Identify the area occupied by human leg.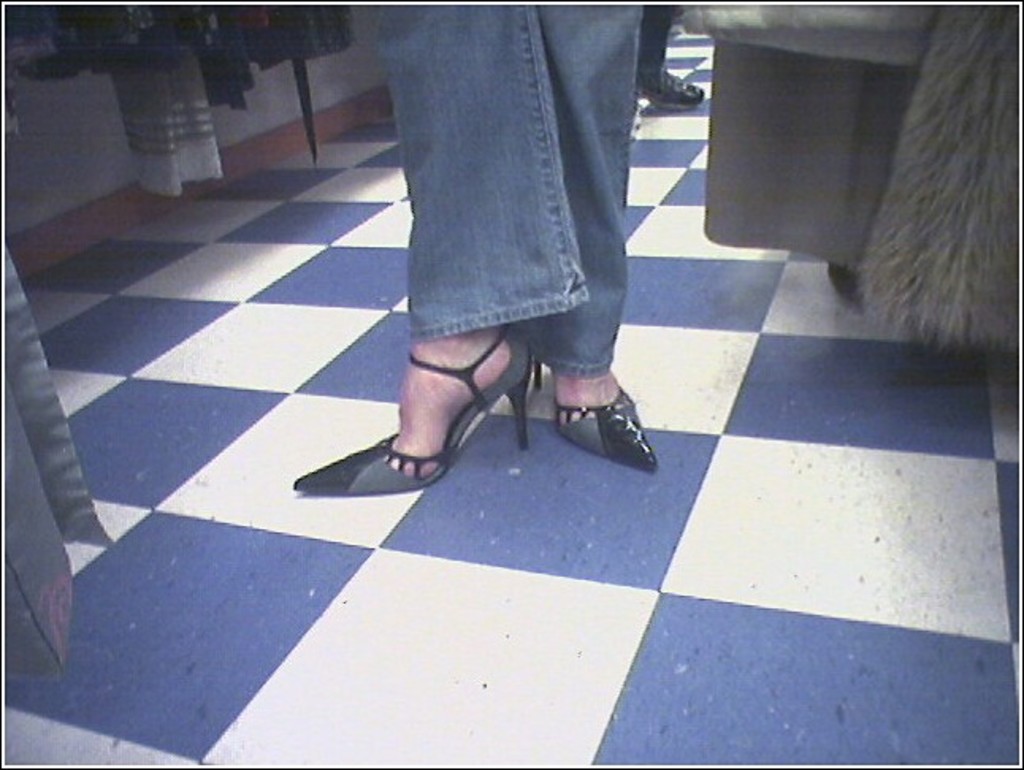
Area: Rect(639, 0, 704, 109).
